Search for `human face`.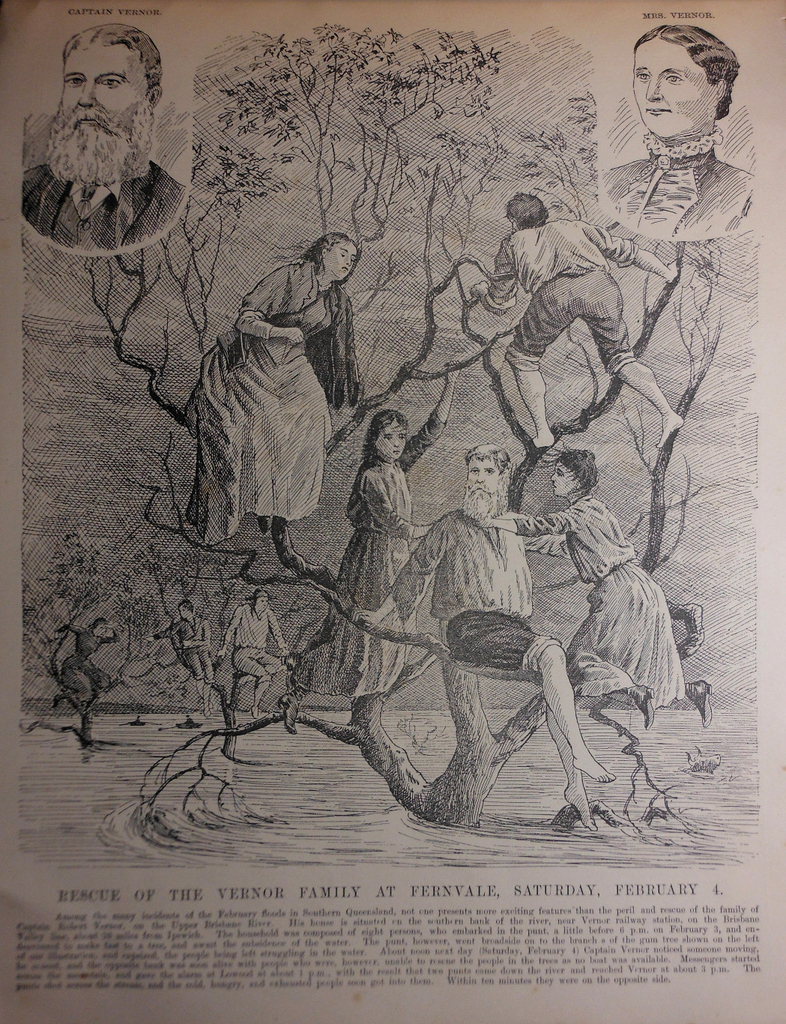
Found at (59, 39, 149, 157).
